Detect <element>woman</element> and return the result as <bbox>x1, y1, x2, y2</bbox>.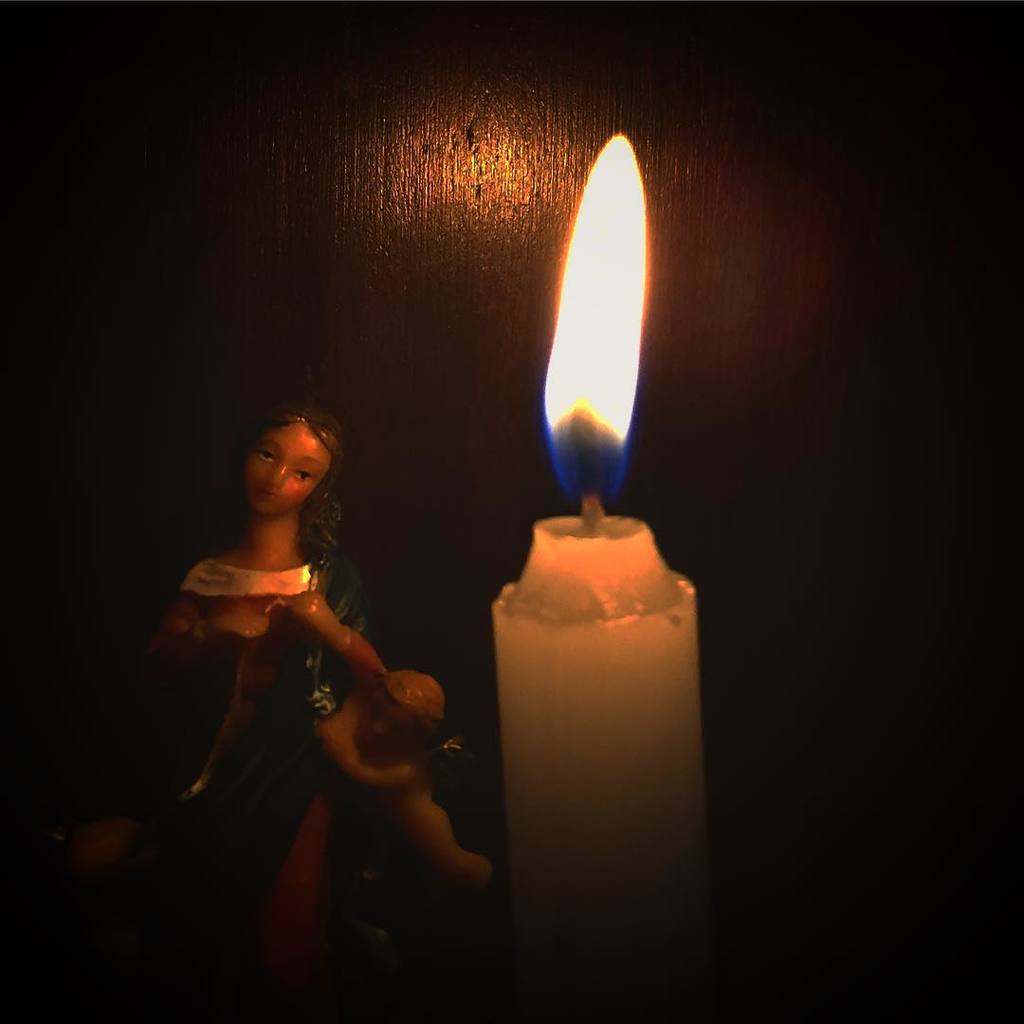
<bbox>139, 399, 472, 1023</bbox>.
